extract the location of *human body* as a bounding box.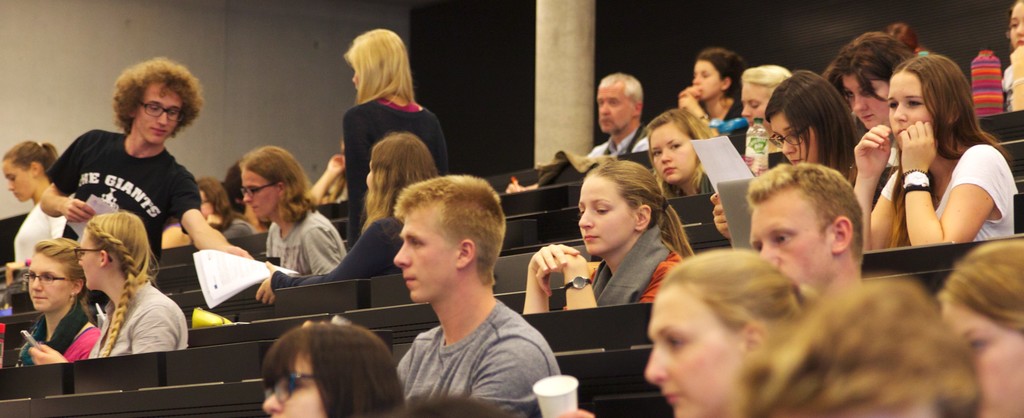
<region>674, 81, 748, 135</region>.
